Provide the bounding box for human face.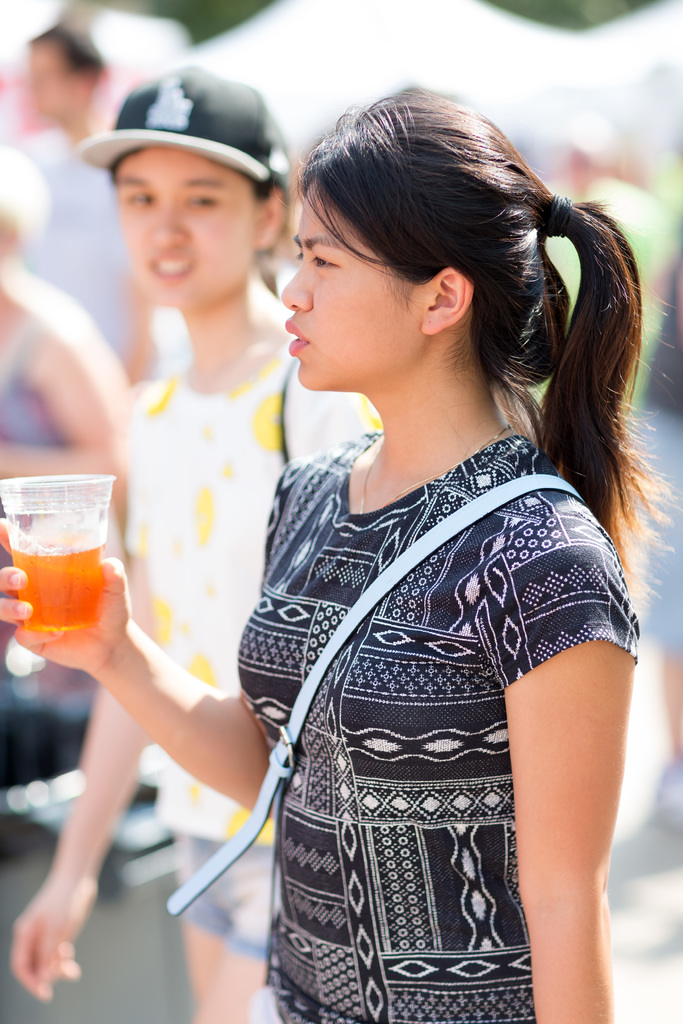
(119, 152, 261, 316).
